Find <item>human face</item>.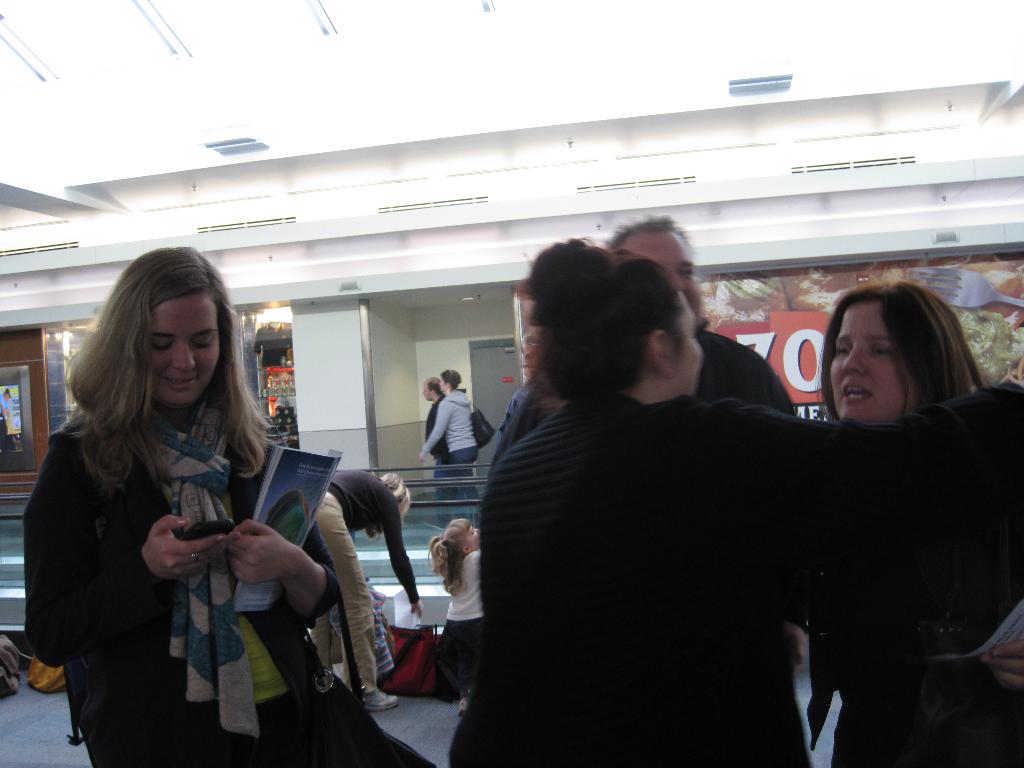
Rect(828, 304, 911, 420).
